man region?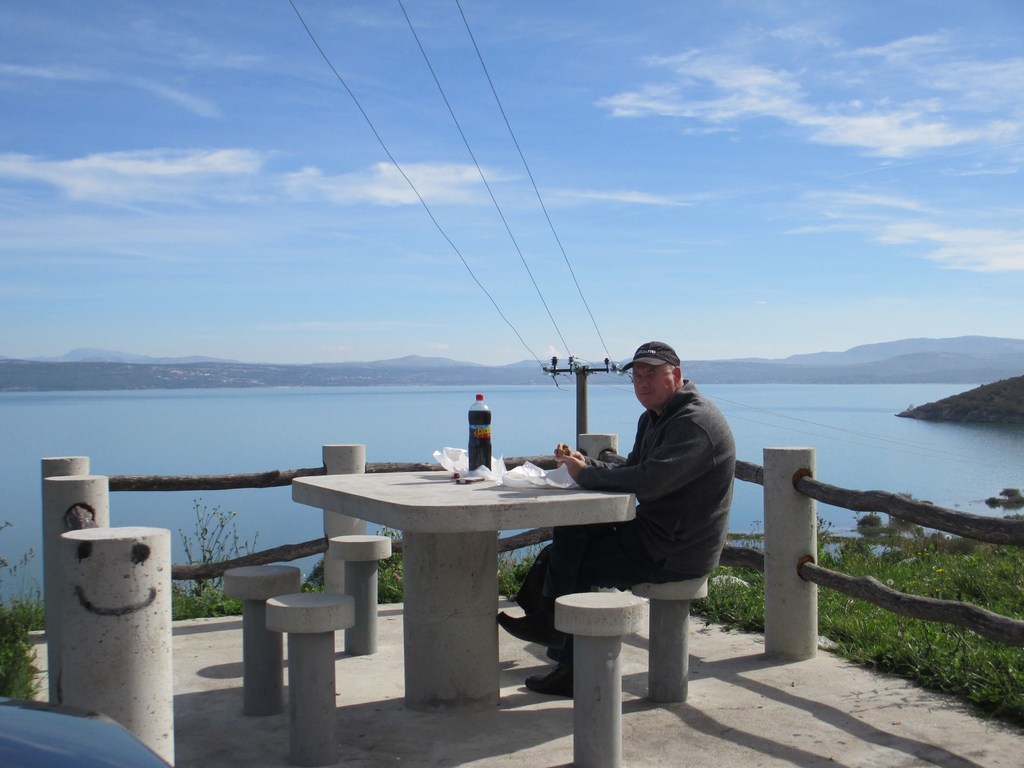
523 339 724 702
